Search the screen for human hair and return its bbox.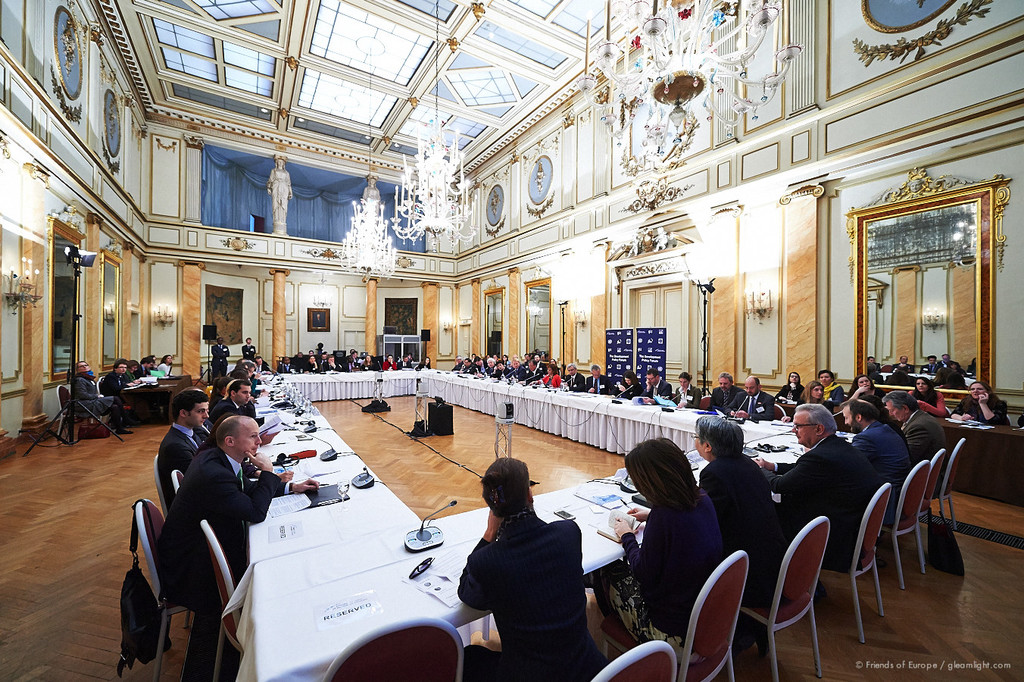
Found: box(223, 411, 241, 453).
